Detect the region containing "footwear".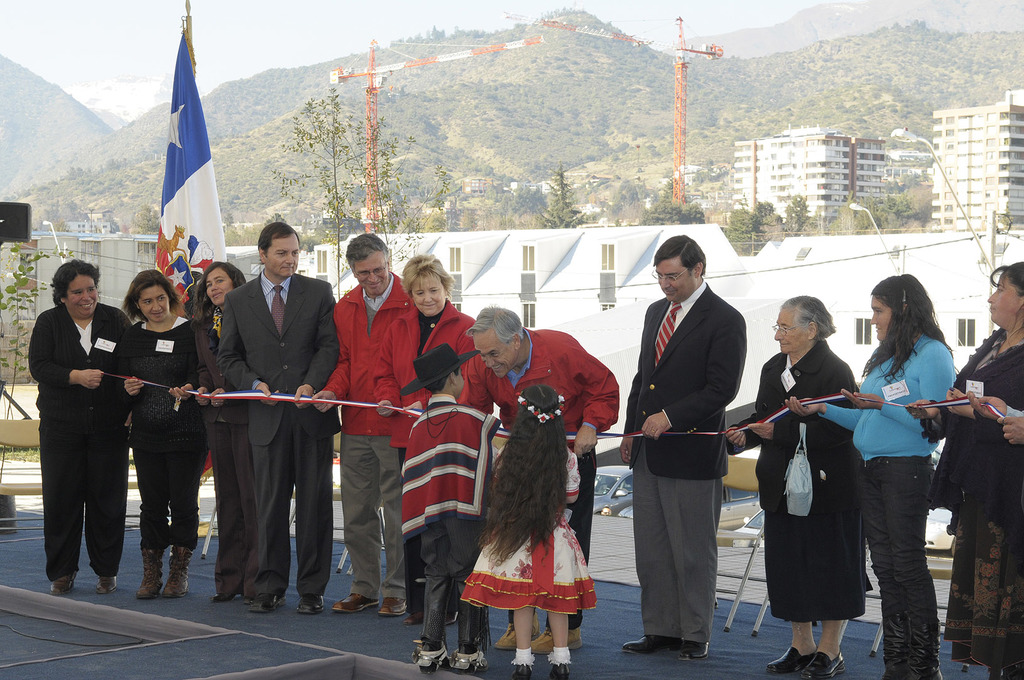
[444, 603, 460, 624].
